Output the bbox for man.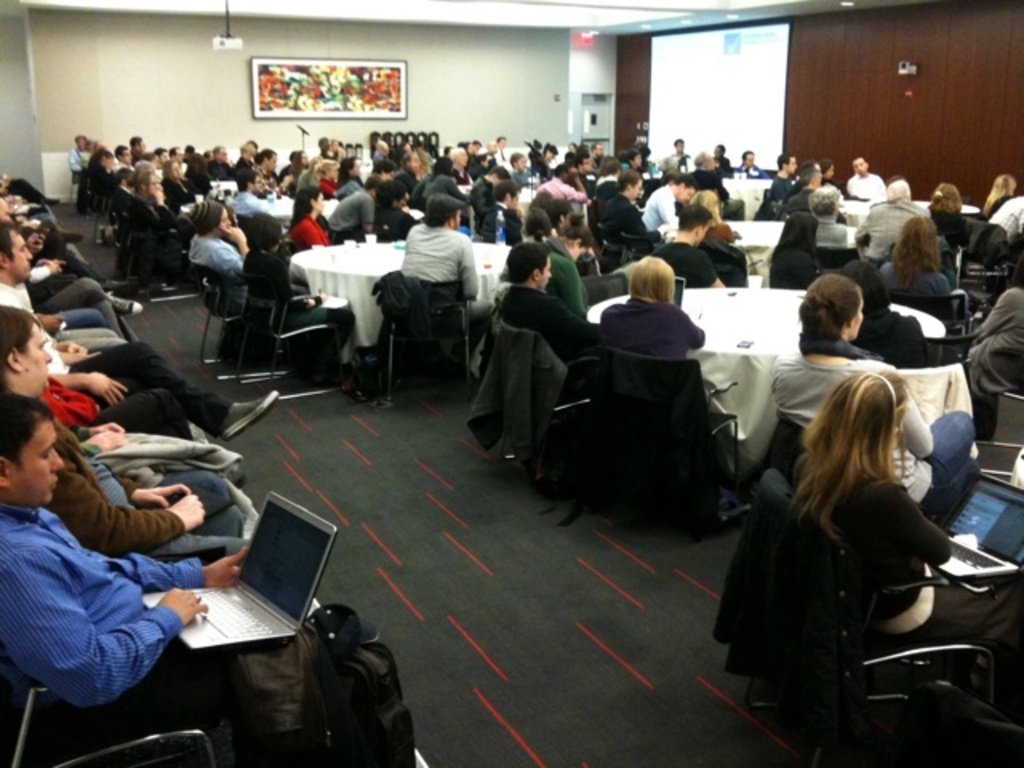
757/152/800/211.
